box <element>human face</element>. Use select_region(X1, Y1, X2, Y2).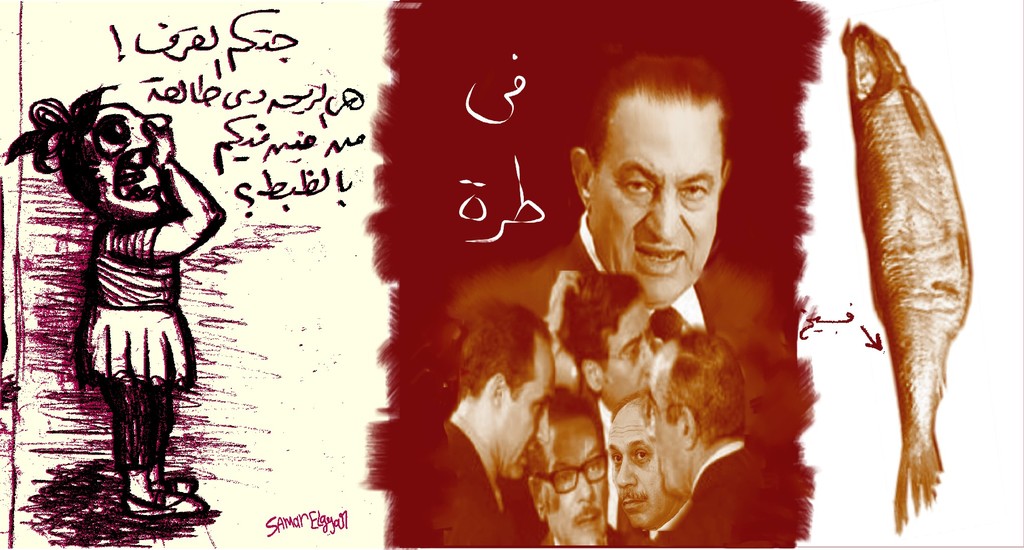
select_region(495, 336, 556, 481).
